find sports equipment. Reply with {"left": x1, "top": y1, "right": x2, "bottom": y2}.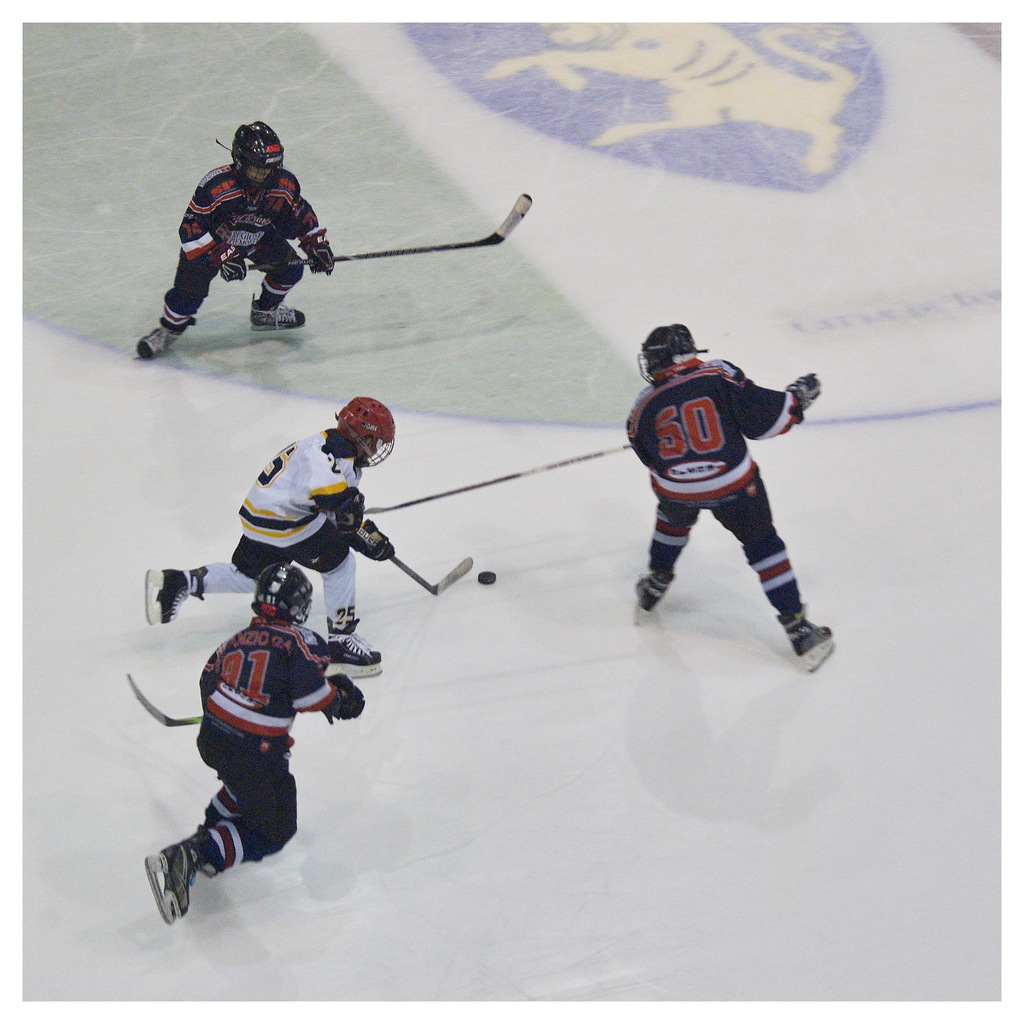
{"left": 251, "top": 196, "right": 527, "bottom": 264}.
